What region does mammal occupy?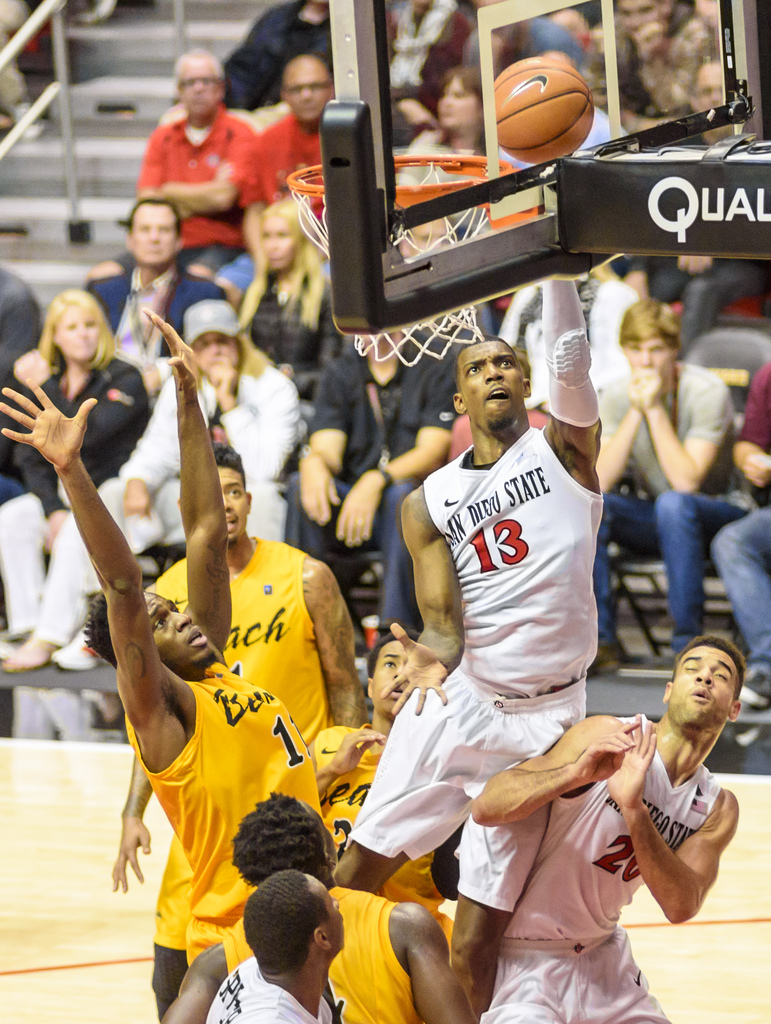
select_region(394, 66, 538, 252).
